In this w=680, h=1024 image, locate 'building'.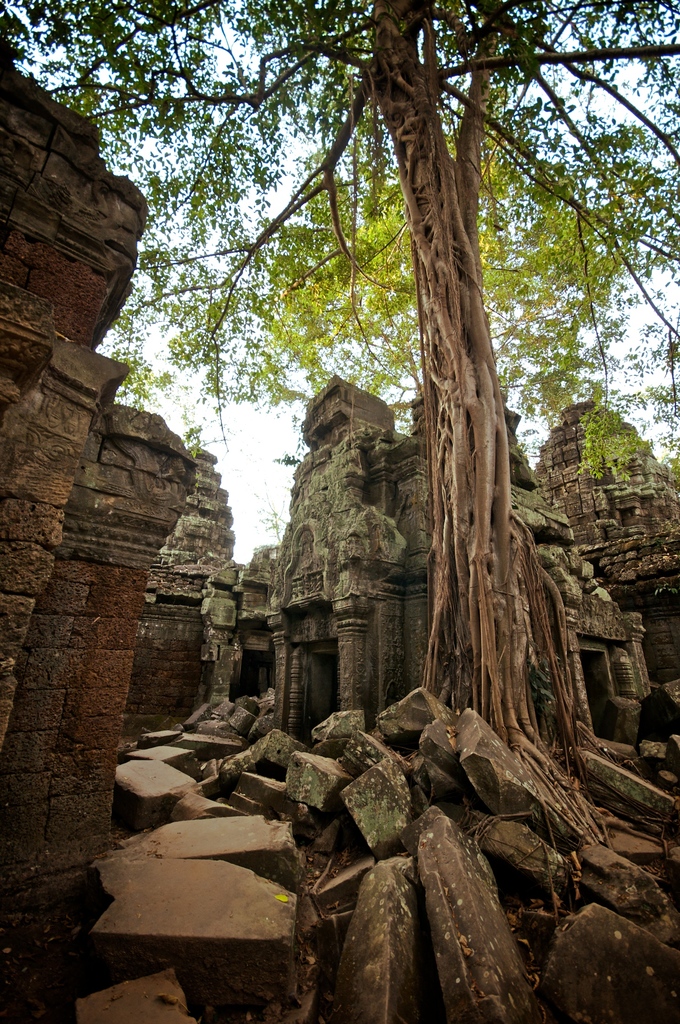
Bounding box: [left=518, top=408, right=656, bottom=739].
